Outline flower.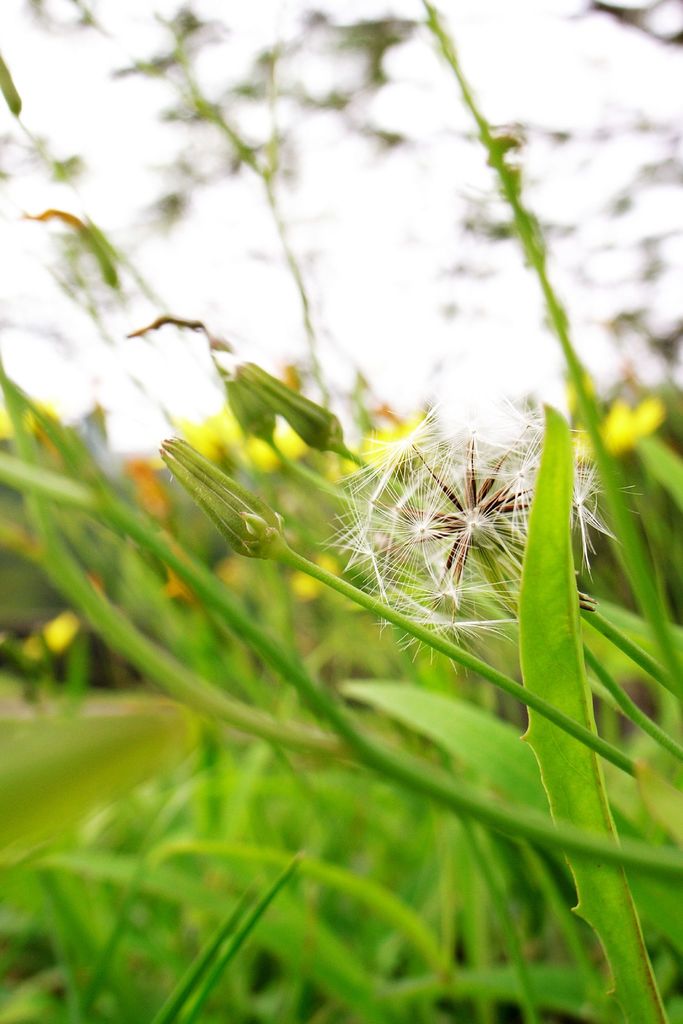
Outline: x1=0, y1=396, x2=63, y2=445.
